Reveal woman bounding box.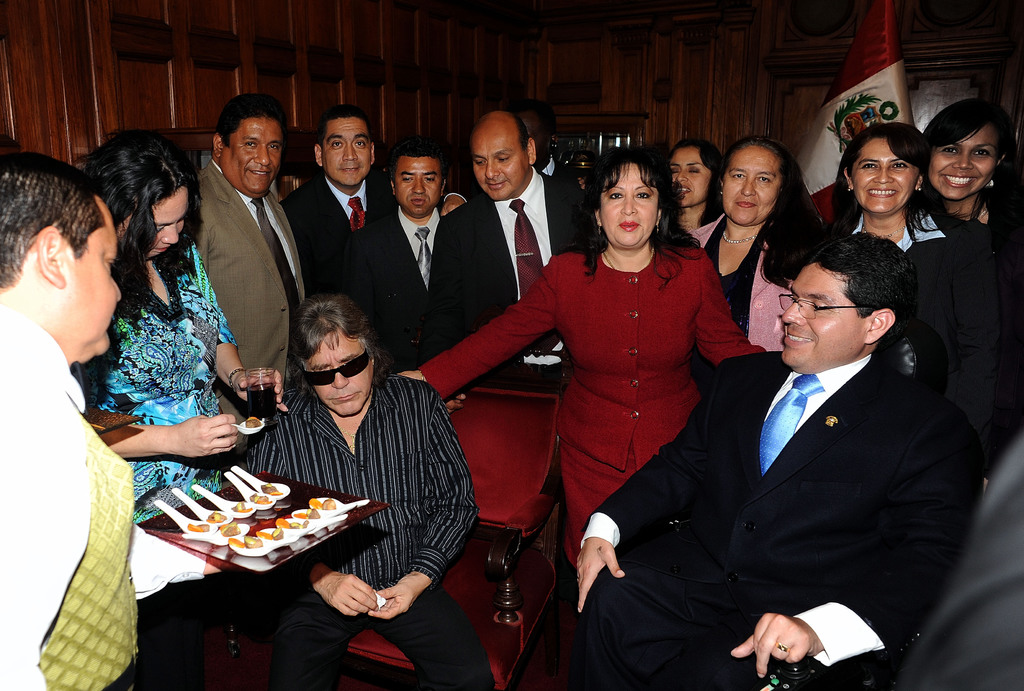
Revealed: left=818, top=113, right=936, bottom=249.
